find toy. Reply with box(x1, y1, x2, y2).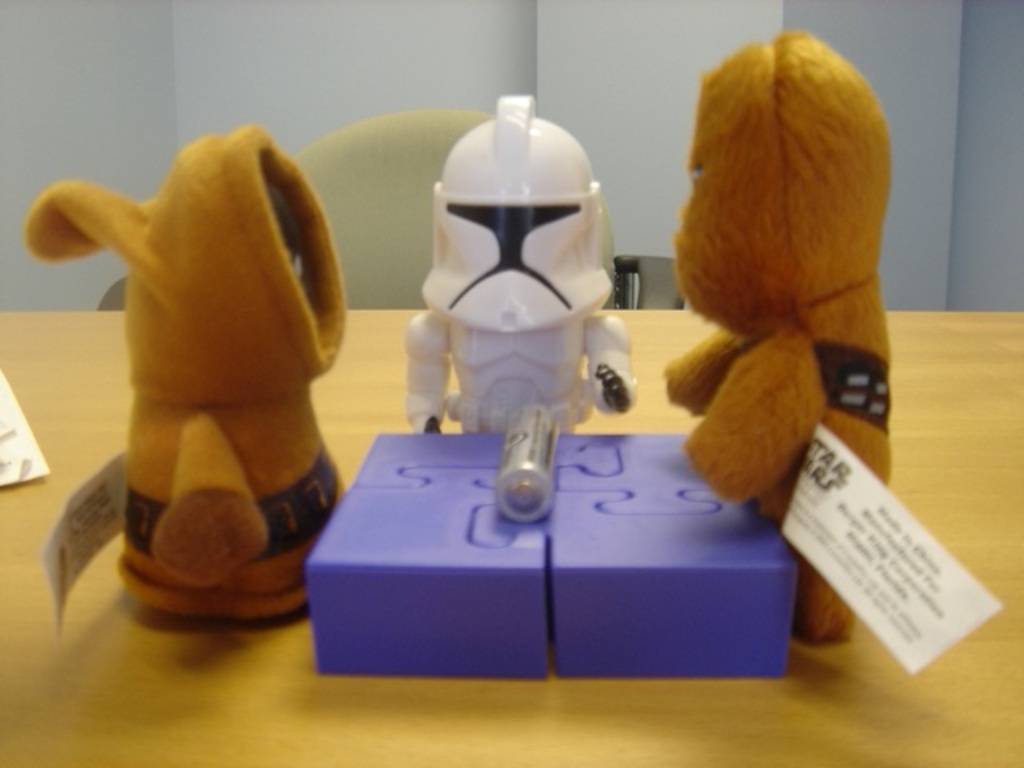
box(667, 35, 893, 646).
